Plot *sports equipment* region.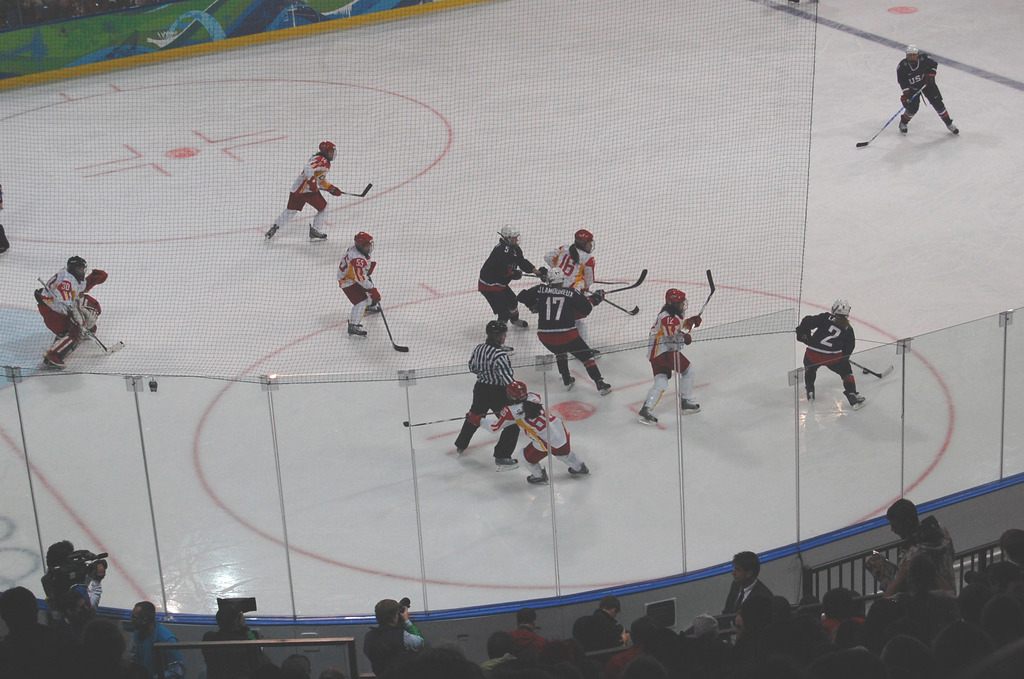
Plotted at Rect(353, 229, 370, 256).
